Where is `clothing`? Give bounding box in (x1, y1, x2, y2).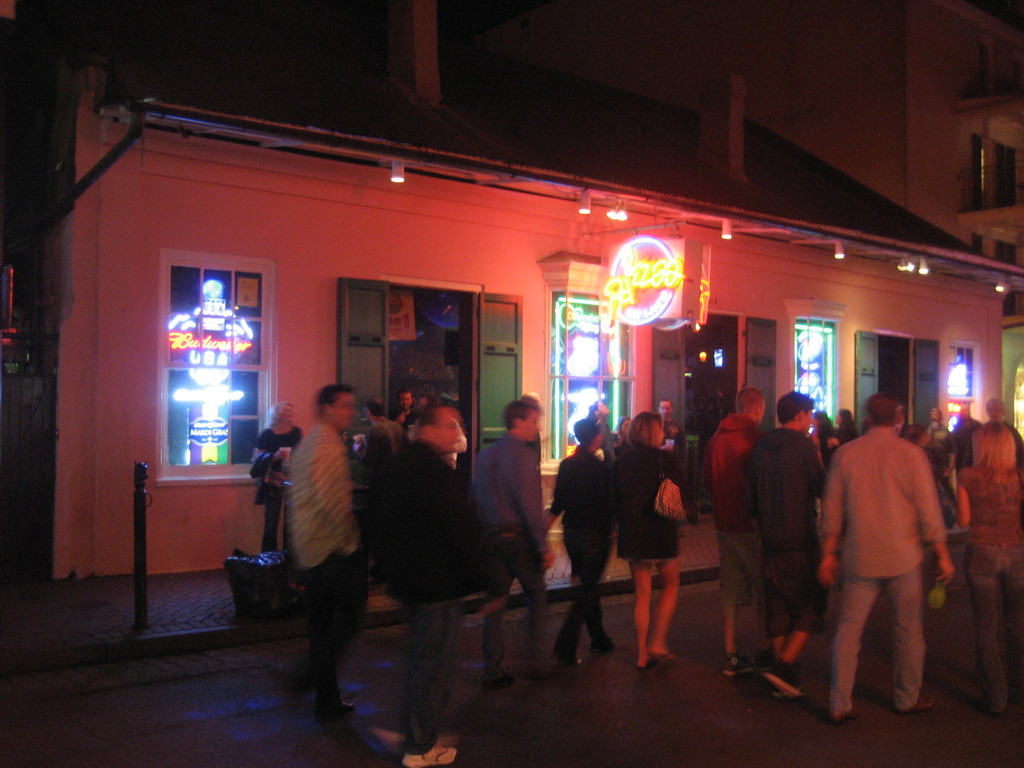
(622, 438, 698, 560).
